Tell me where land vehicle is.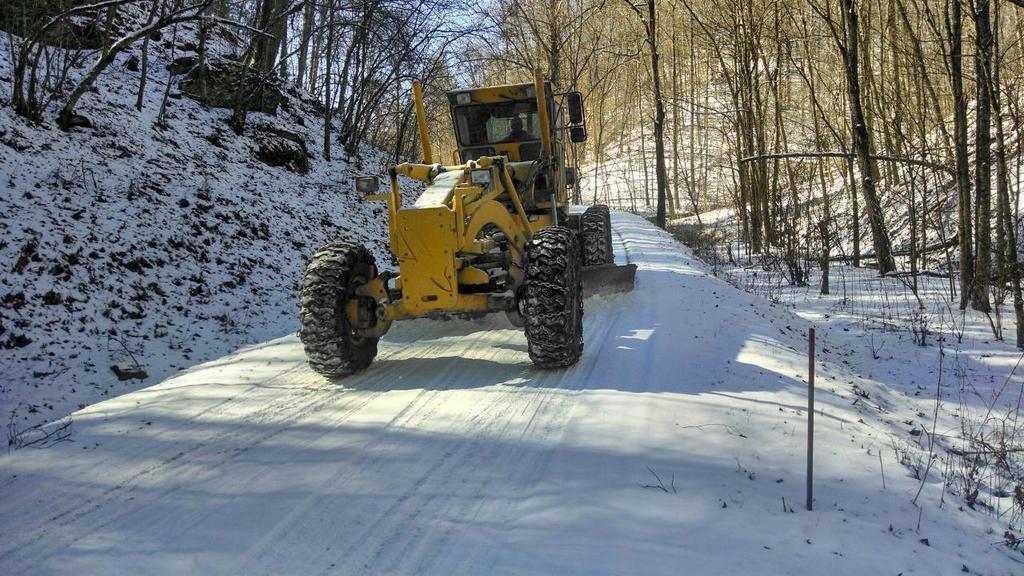
land vehicle is at select_region(340, 71, 620, 386).
